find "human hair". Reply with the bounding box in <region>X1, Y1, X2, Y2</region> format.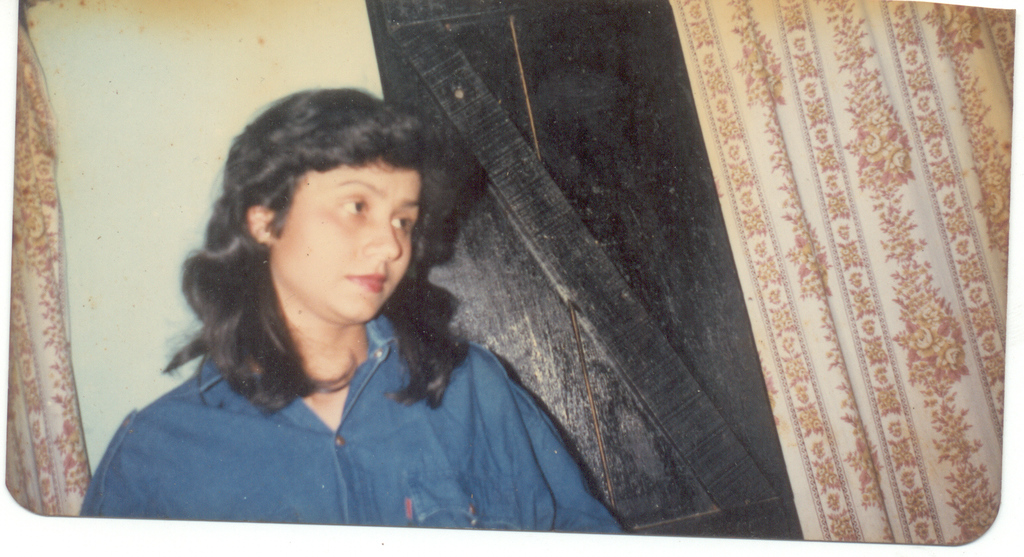
<region>192, 81, 453, 377</region>.
